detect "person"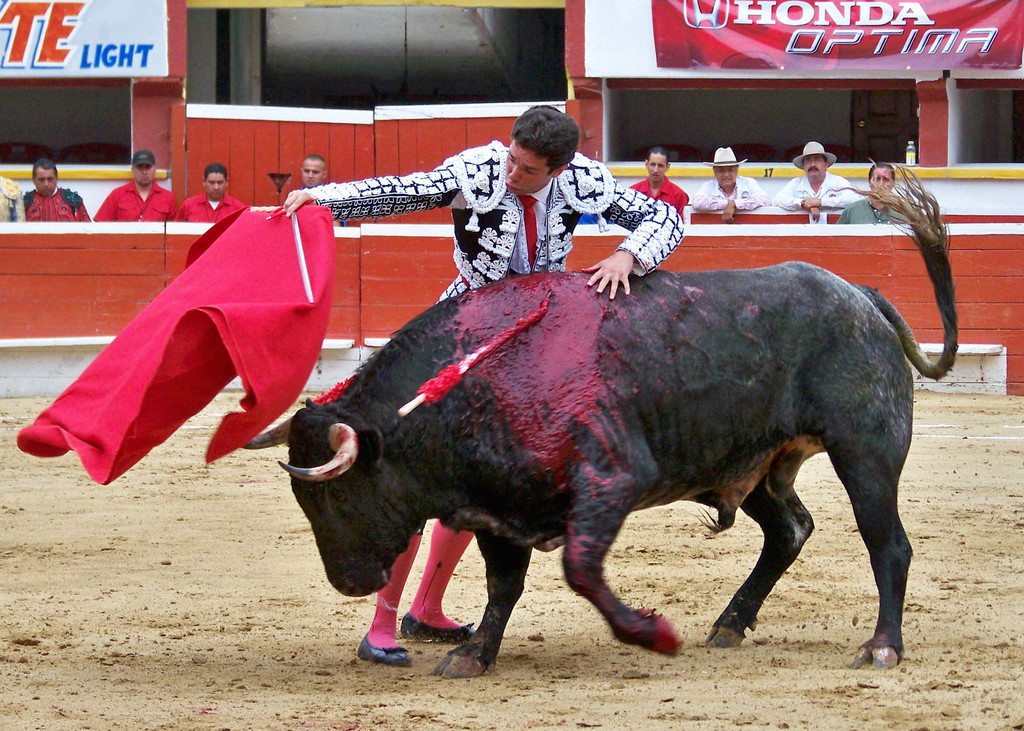
left=8, top=145, right=76, bottom=225
